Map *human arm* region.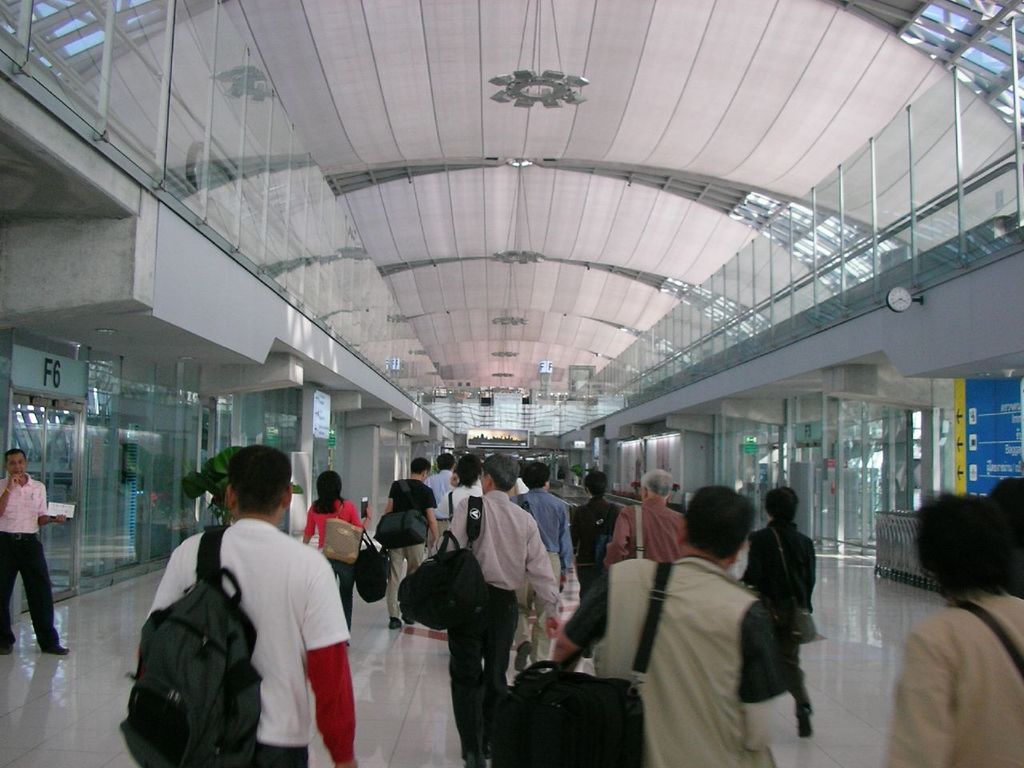
Mapped to select_region(350, 494, 368, 542).
